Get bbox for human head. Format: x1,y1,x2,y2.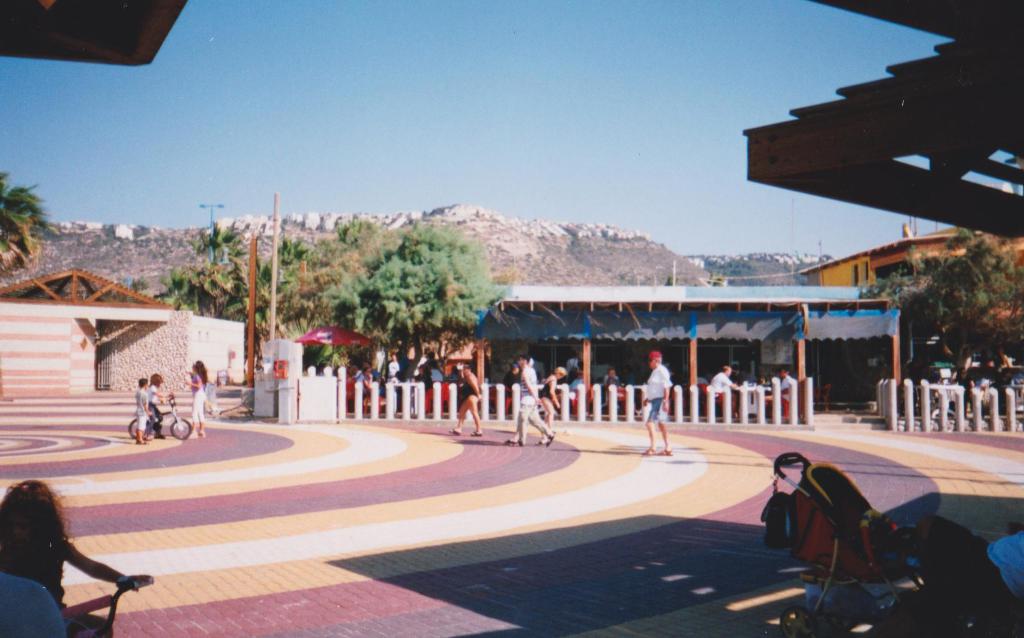
191,357,205,373.
